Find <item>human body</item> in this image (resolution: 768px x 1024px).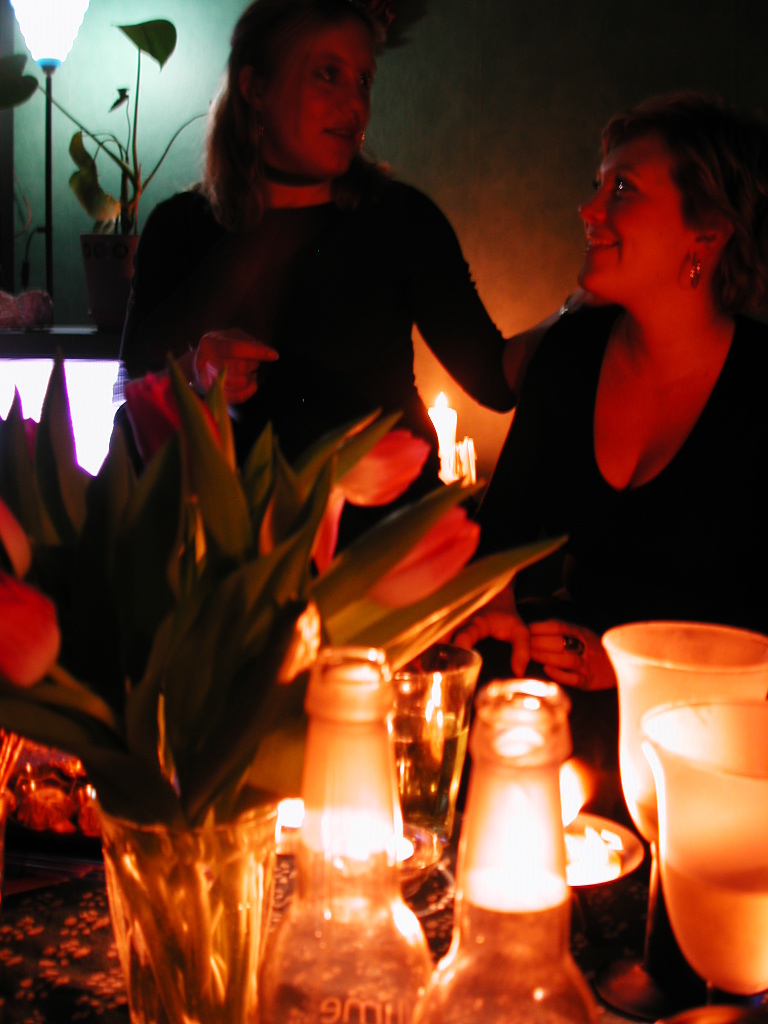
bbox=(111, 157, 583, 505).
